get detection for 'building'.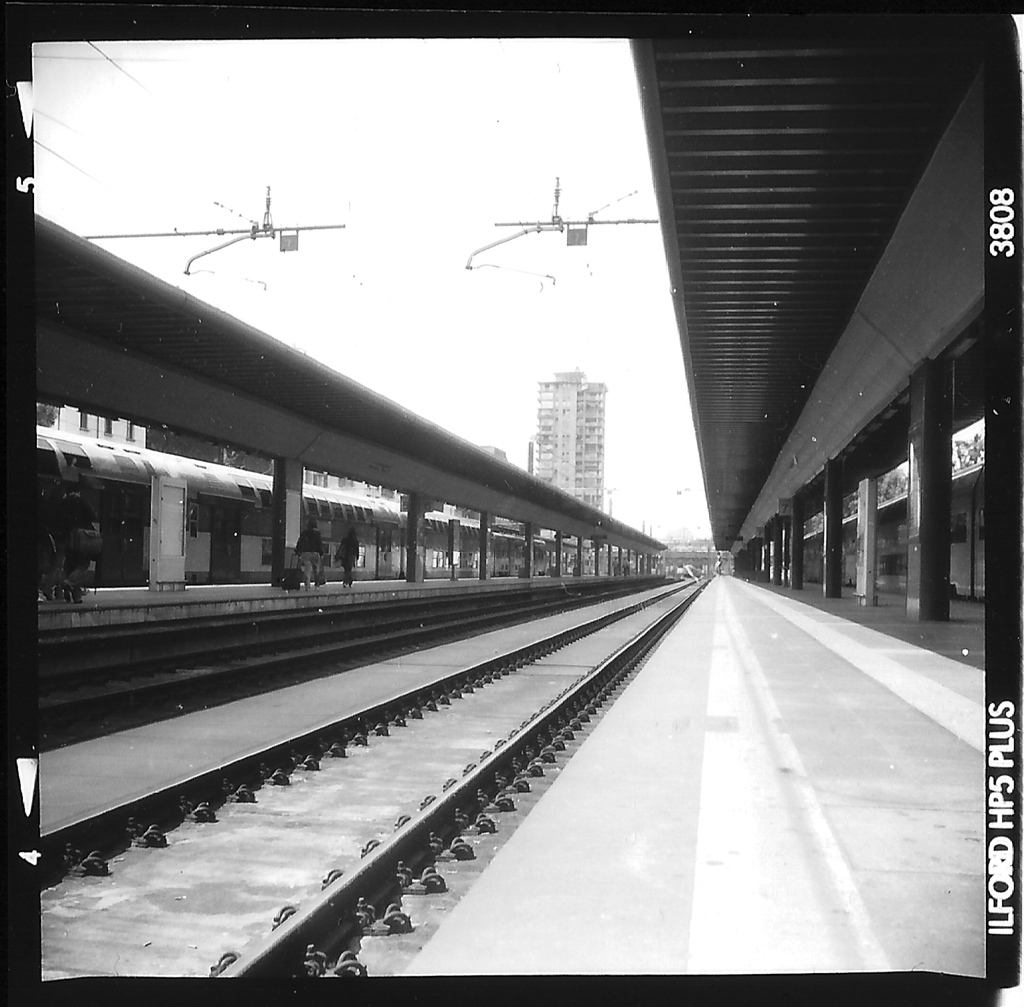
Detection: l=22, t=202, r=671, b=609.
